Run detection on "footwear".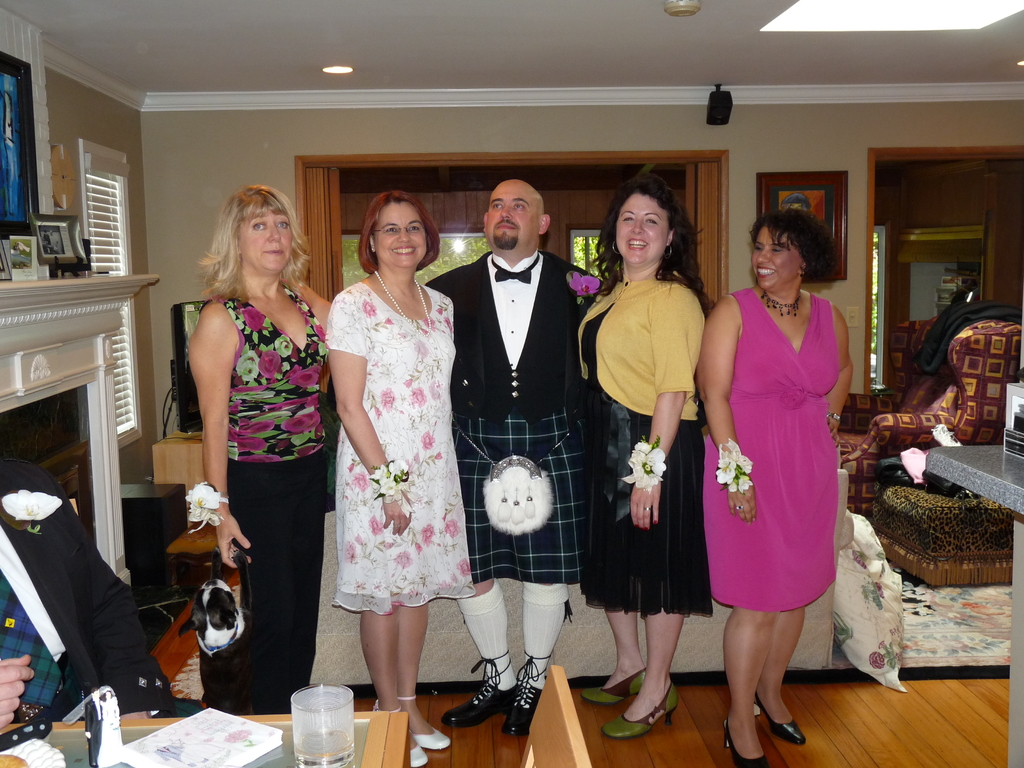
Result: x1=723 y1=719 x2=763 y2=767.
